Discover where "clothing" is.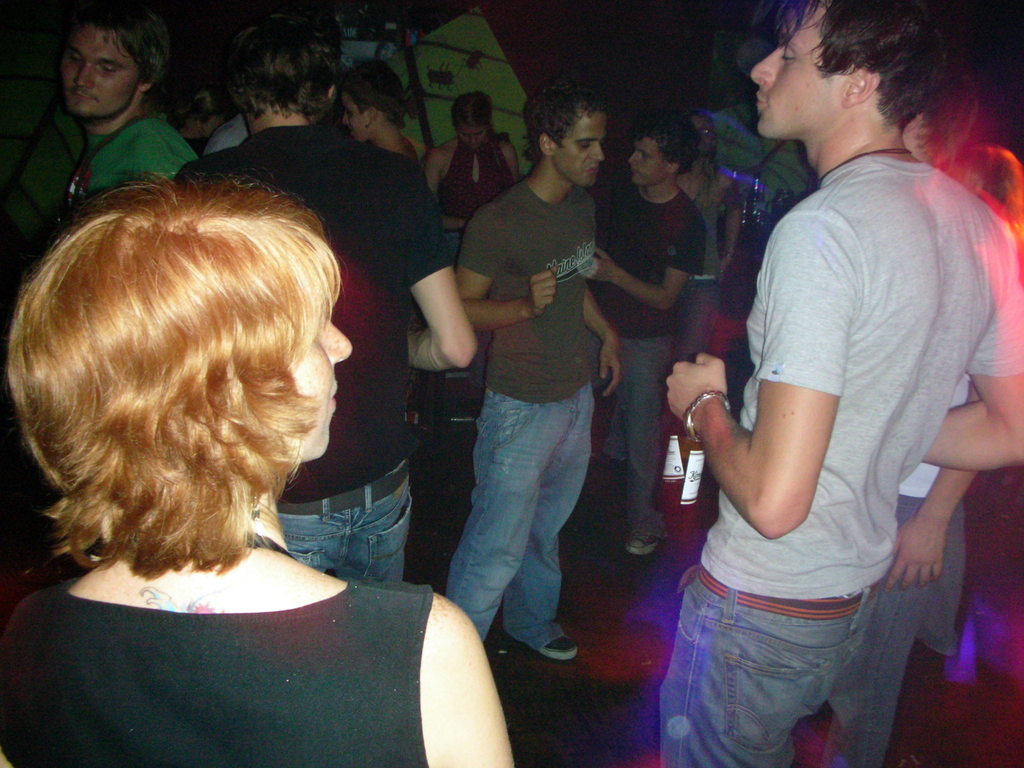
Discovered at Rect(62, 115, 196, 225).
